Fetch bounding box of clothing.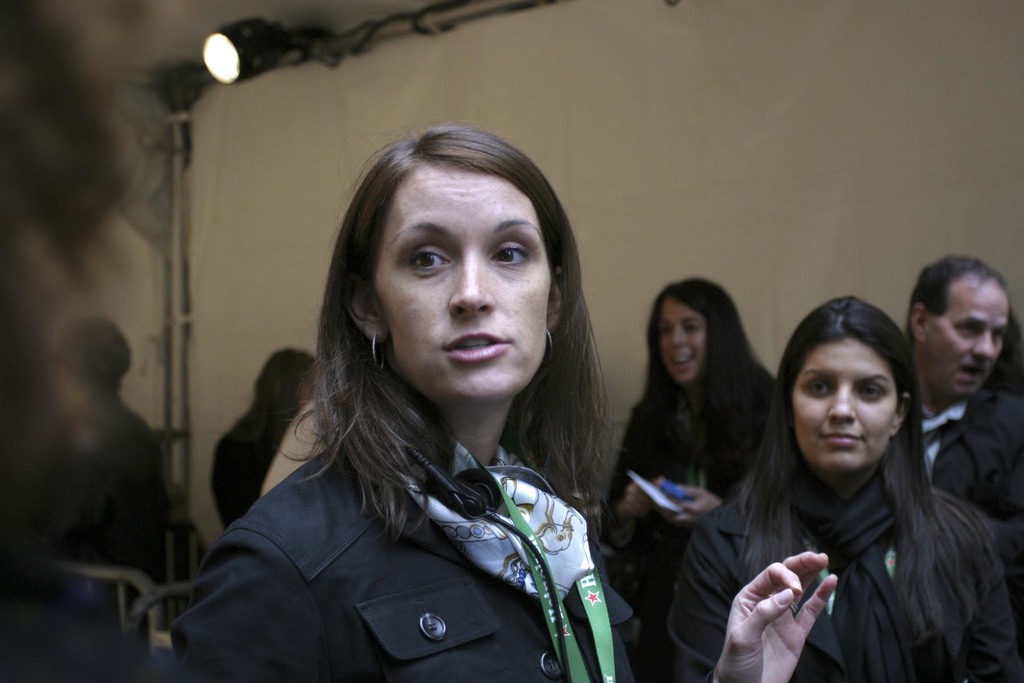
Bbox: select_region(209, 420, 278, 531).
